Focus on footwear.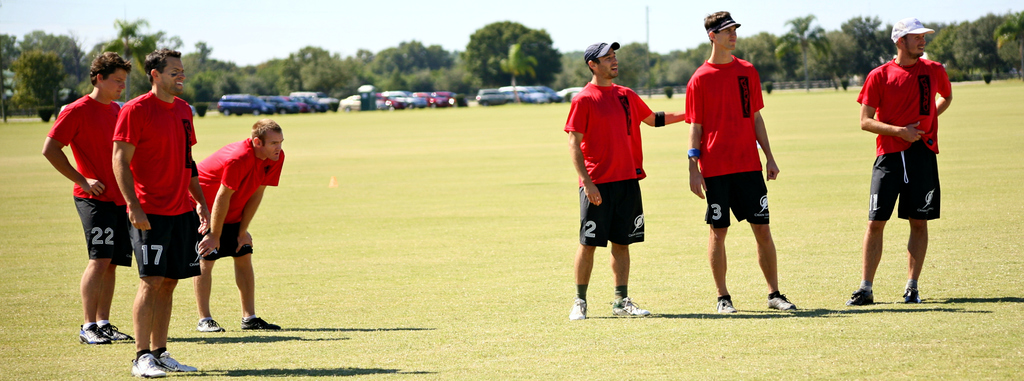
Focused at [567, 297, 587, 318].
